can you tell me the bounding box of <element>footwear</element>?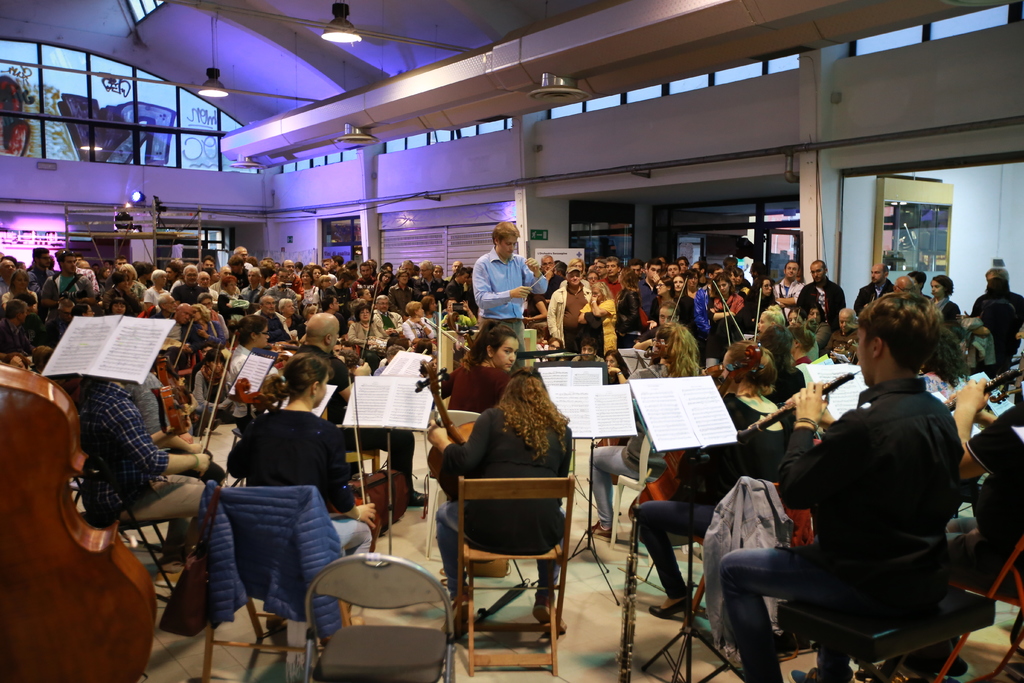
bbox=[791, 668, 849, 682].
